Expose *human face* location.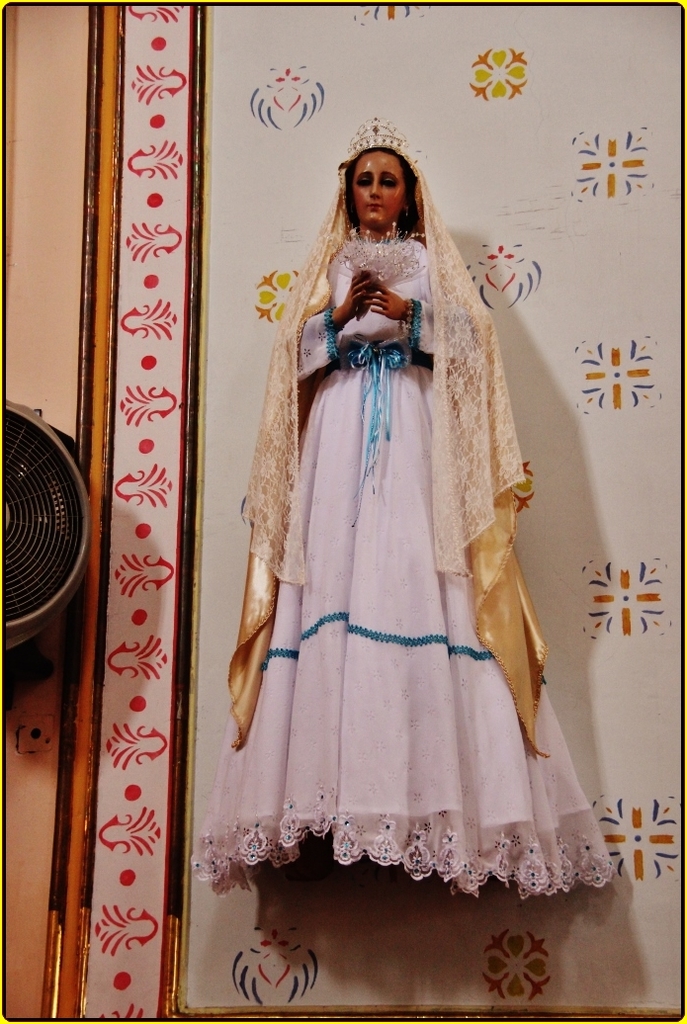
Exposed at bbox(354, 149, 403, 223).
